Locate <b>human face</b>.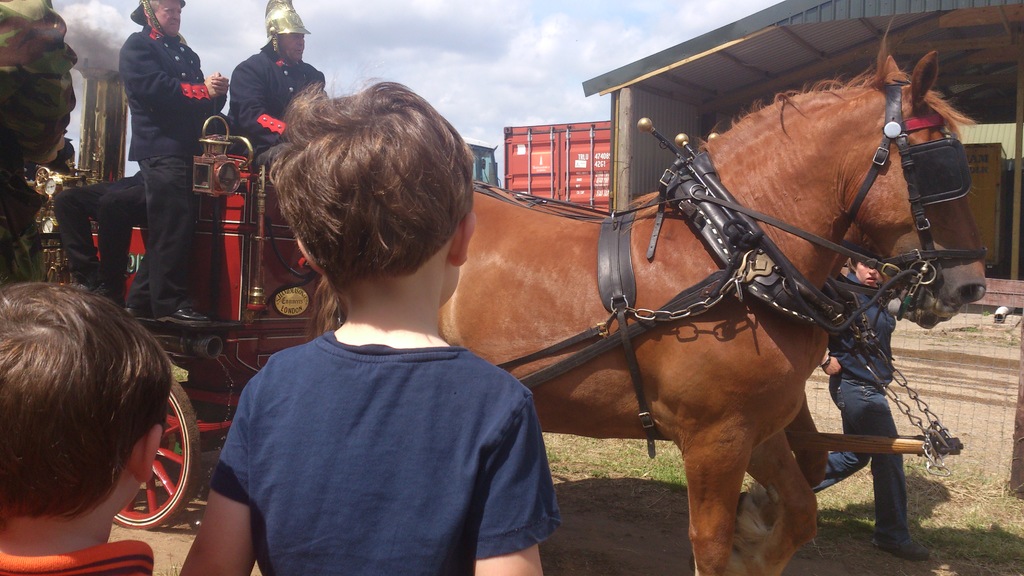
Bounding box: BBox(155, 1, 182, 36).
